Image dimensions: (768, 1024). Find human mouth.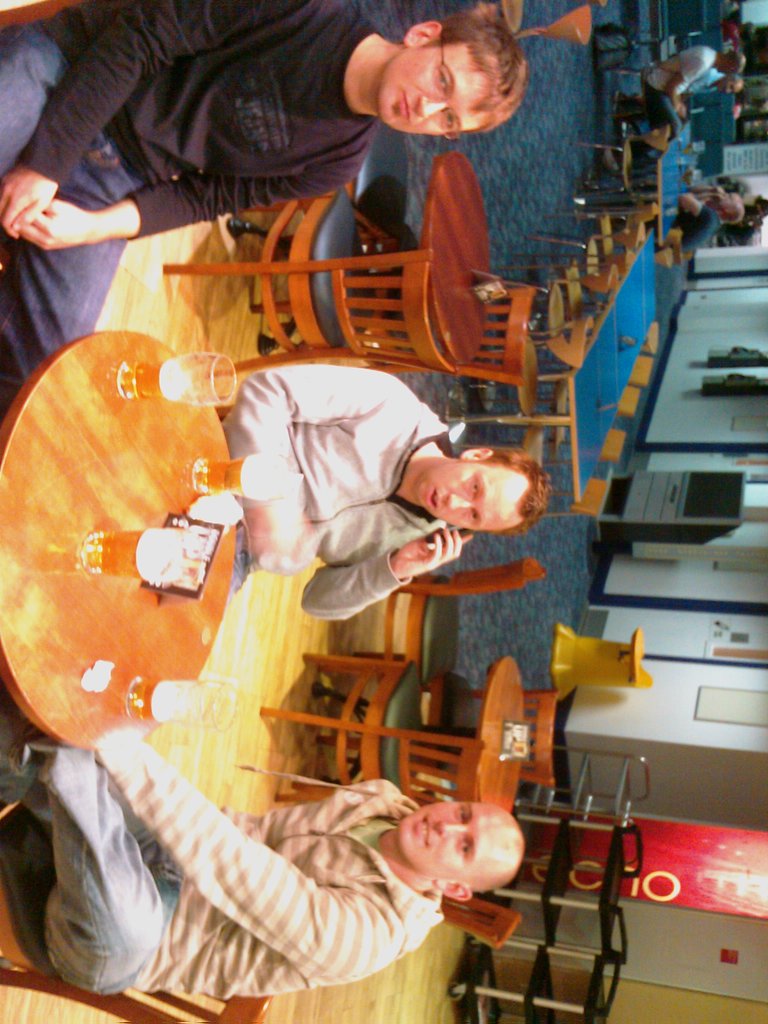
(408, 810, 429, 854).
